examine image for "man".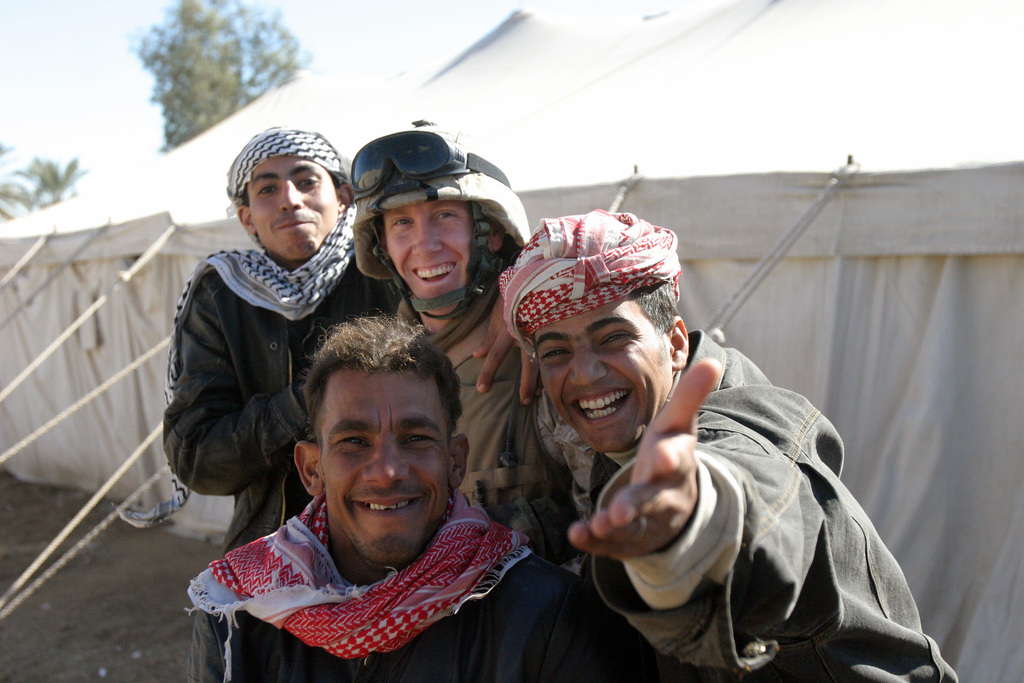
Examination result: box=[351, 114, 595, 572].
